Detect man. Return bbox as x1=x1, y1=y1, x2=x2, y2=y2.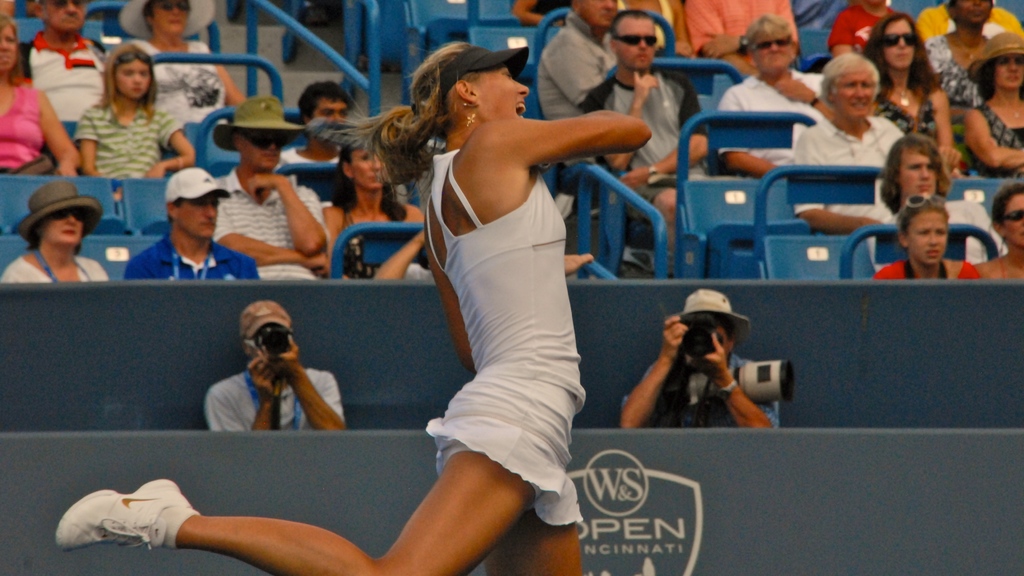
x1=588, y1=5, x2=719, y2=246.
